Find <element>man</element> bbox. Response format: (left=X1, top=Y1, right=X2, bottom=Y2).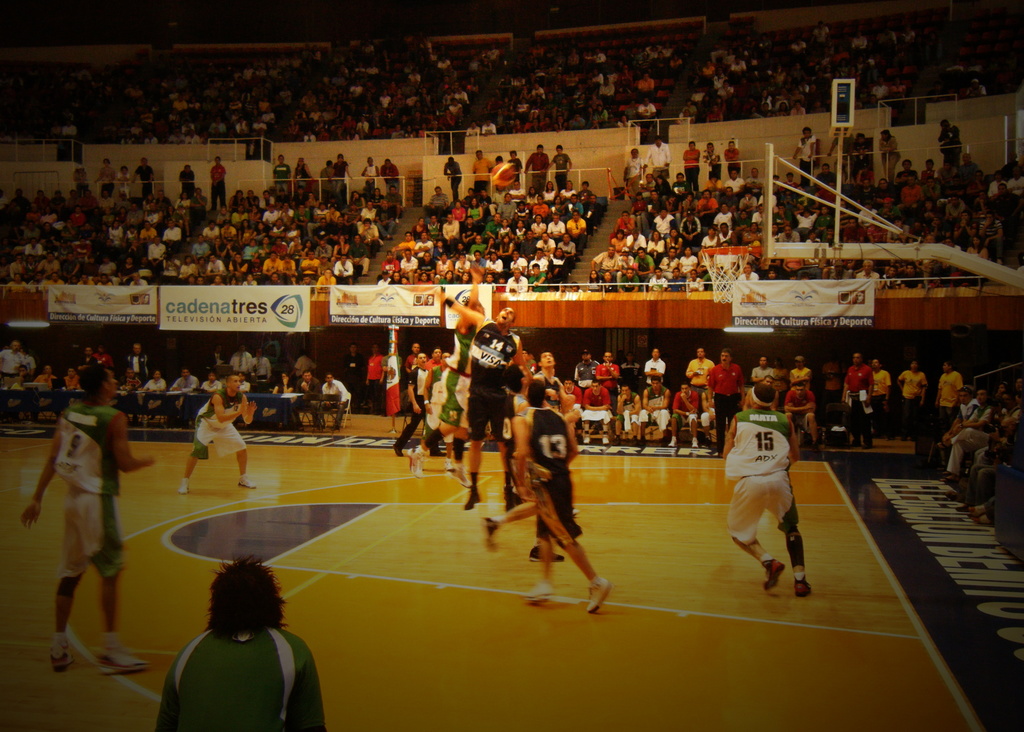
(left=760, top=184, right=780, bottom=208).
